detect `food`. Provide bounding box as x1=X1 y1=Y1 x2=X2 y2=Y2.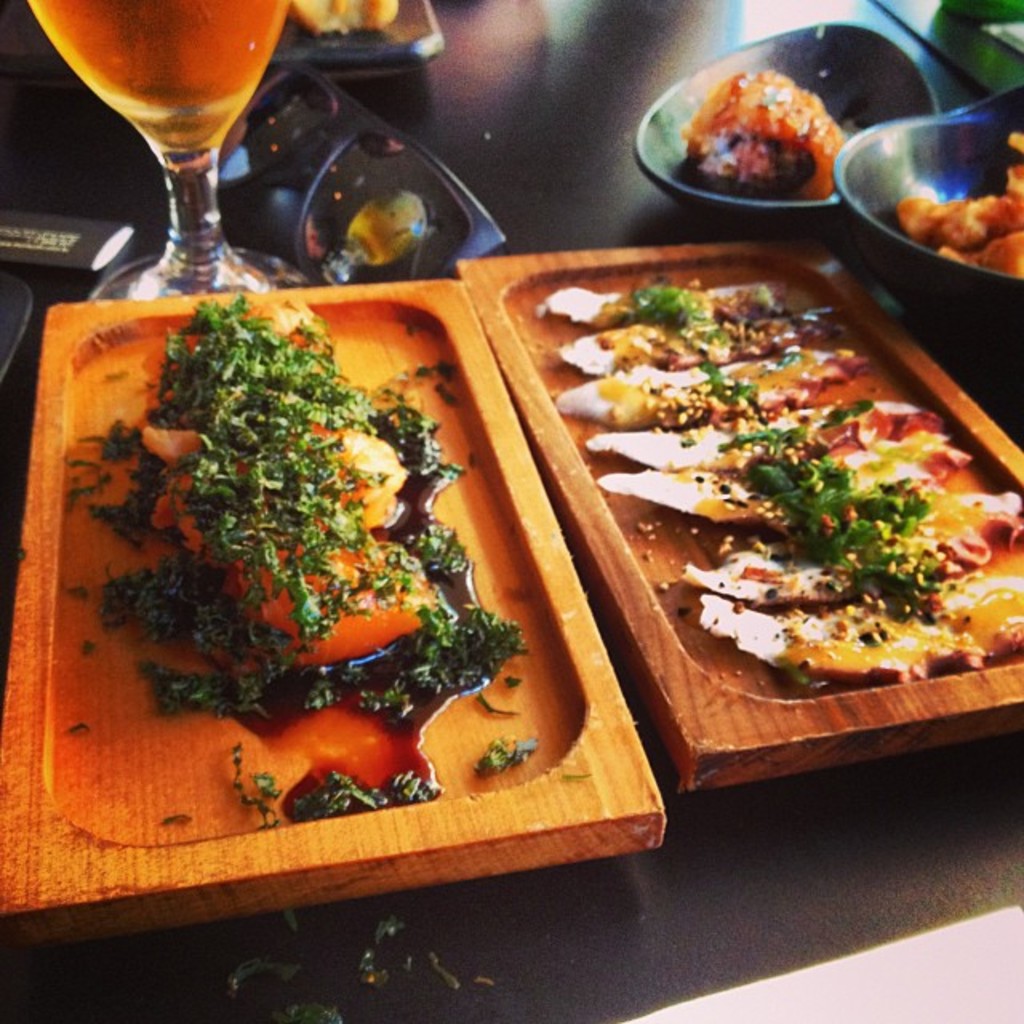
x1=62 y1=290 x2=541 y2=826.
